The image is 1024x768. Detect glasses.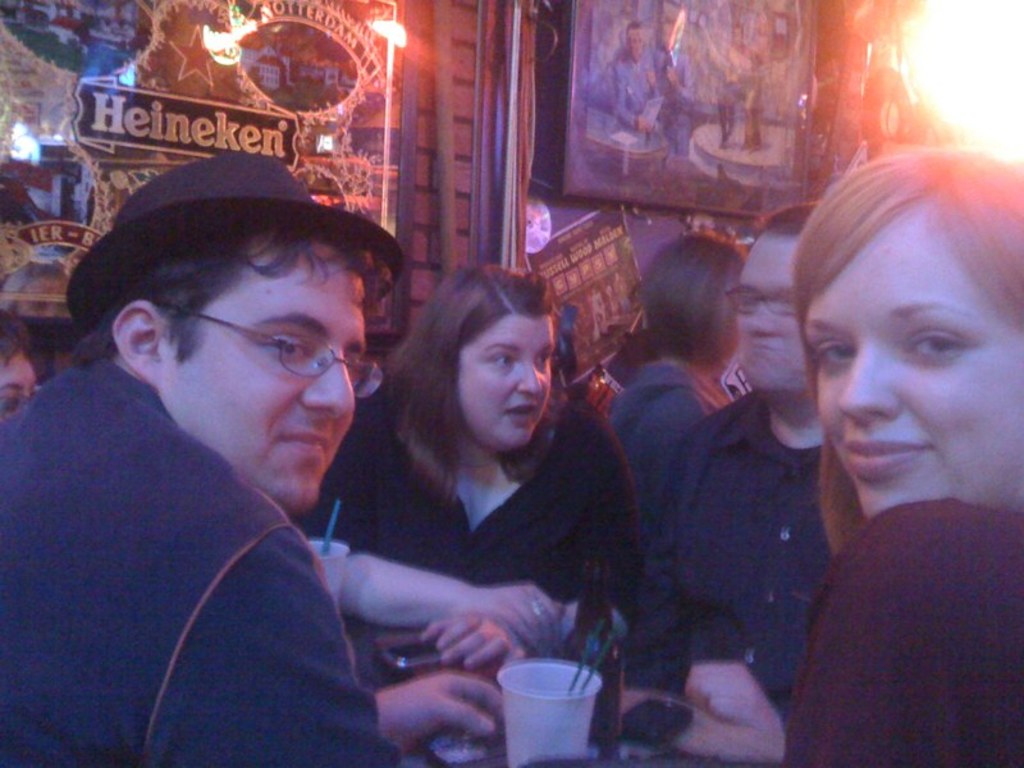
Detection: box=[0, 385, 41, 428].
